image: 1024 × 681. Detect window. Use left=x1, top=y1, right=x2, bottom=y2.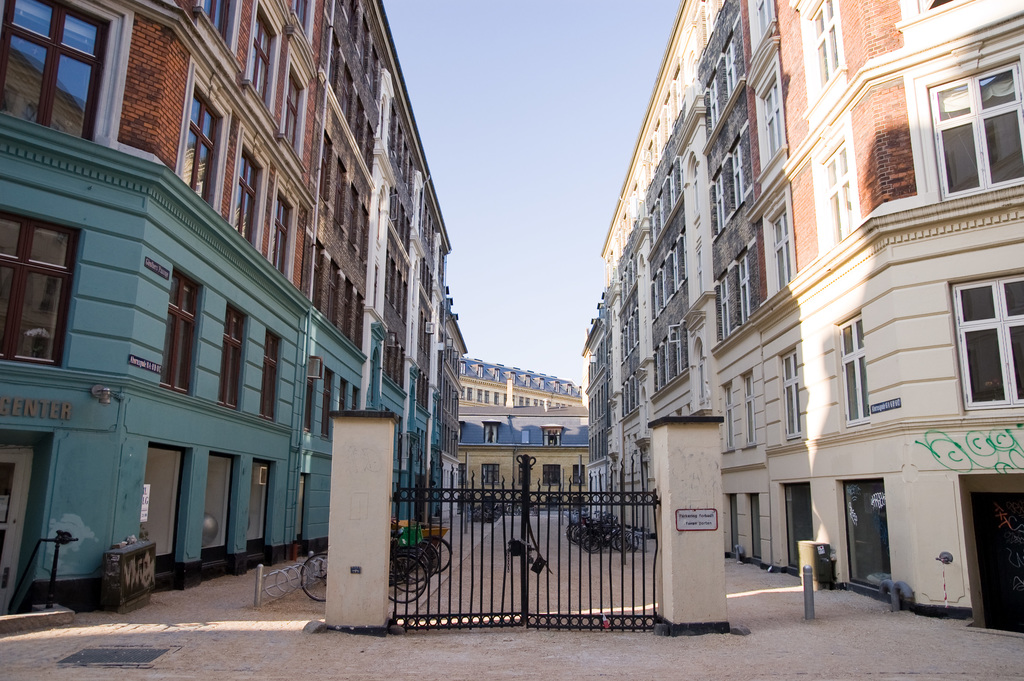
left=946, top=270, right=1023, bottom=415.
